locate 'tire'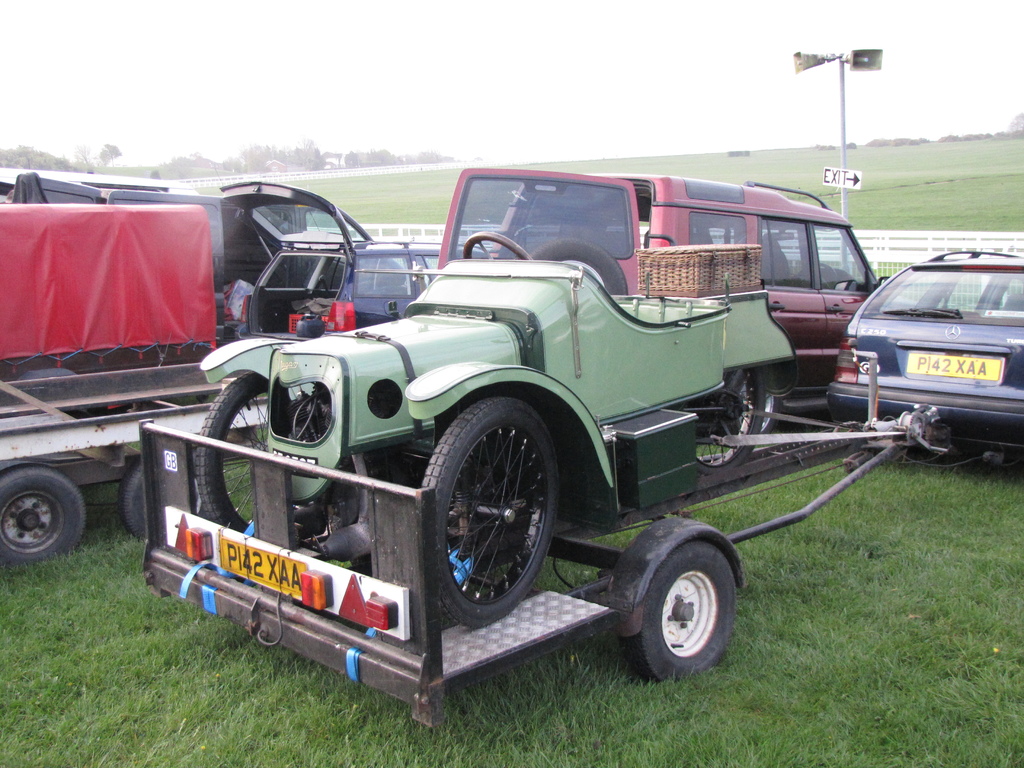
[left=0, top=467, right=84, bottom=569]
